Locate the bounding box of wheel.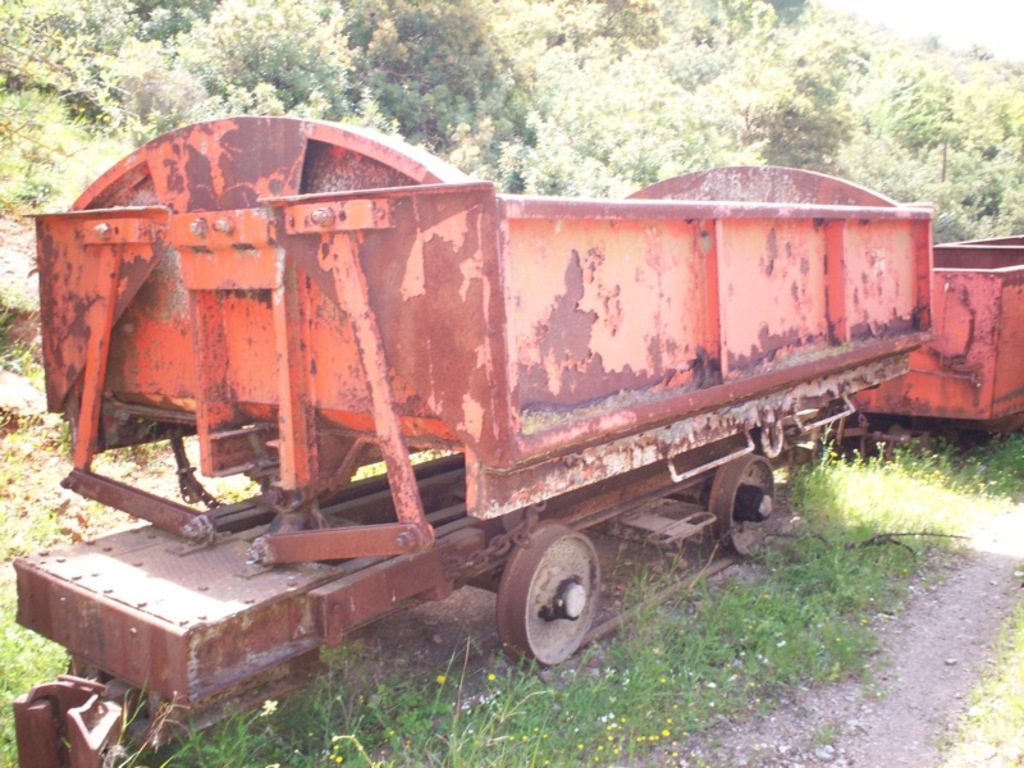
Bounding box: (x1=492, y1=512, x2=614, y2=673).
